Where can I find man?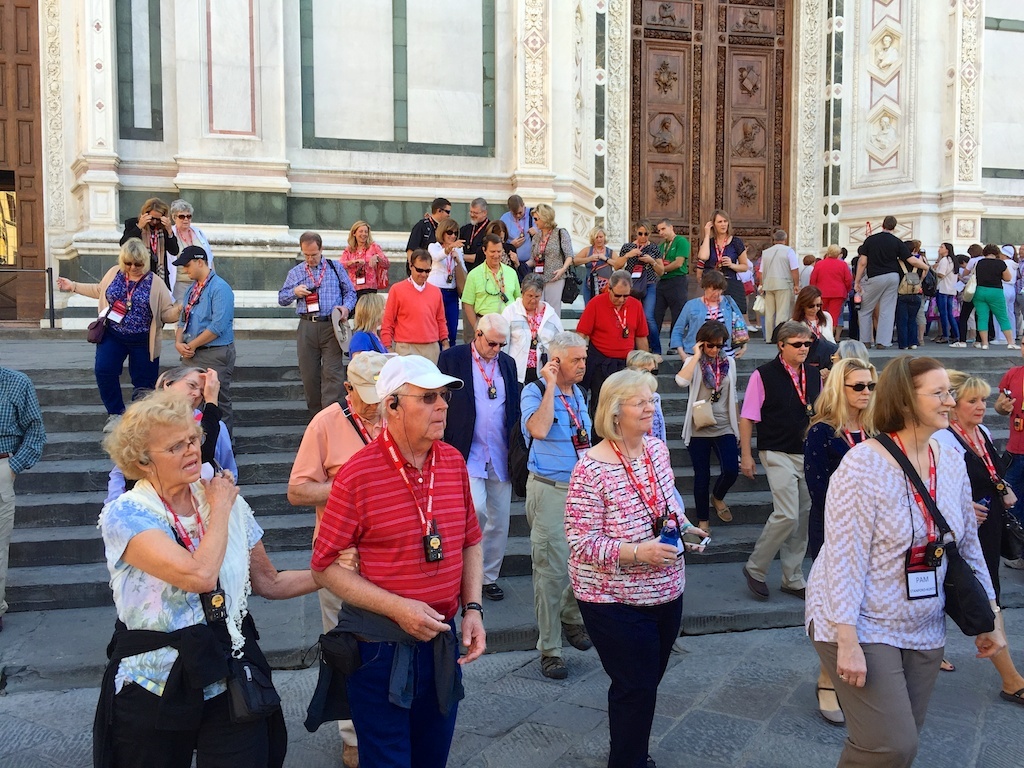
You can find it at [854, 212, 926, 347].
